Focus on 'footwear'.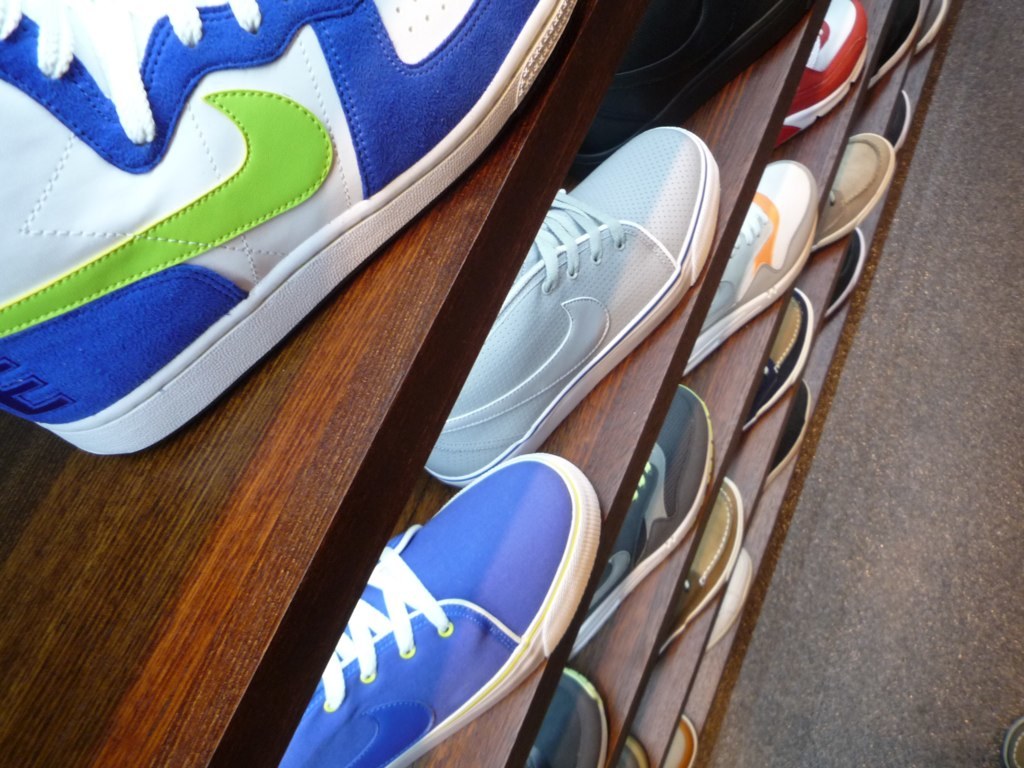
Focused at 745:299:837:430.
